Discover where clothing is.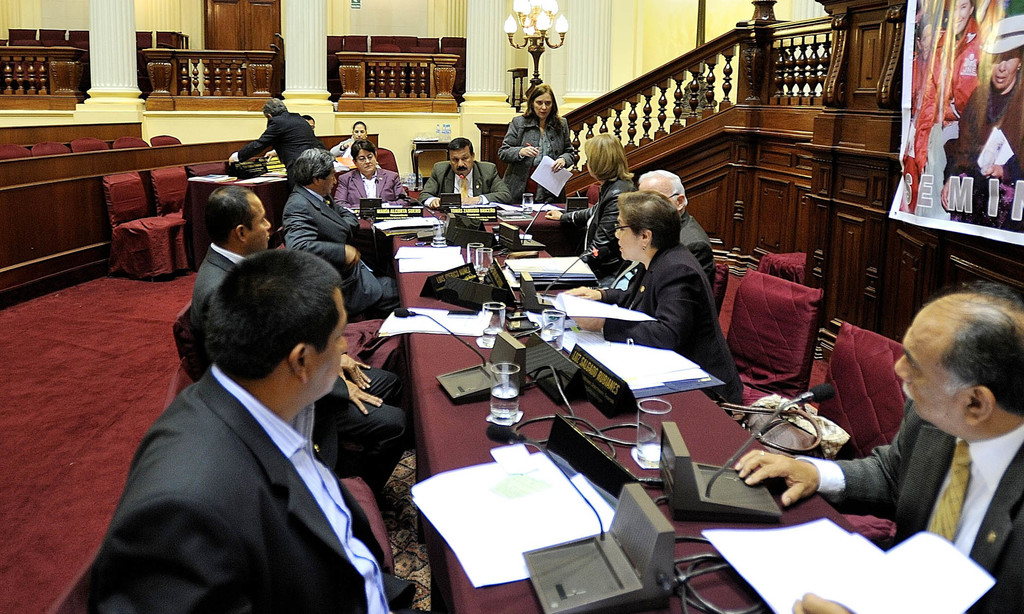
Discovered at 942/58/1023/228.
